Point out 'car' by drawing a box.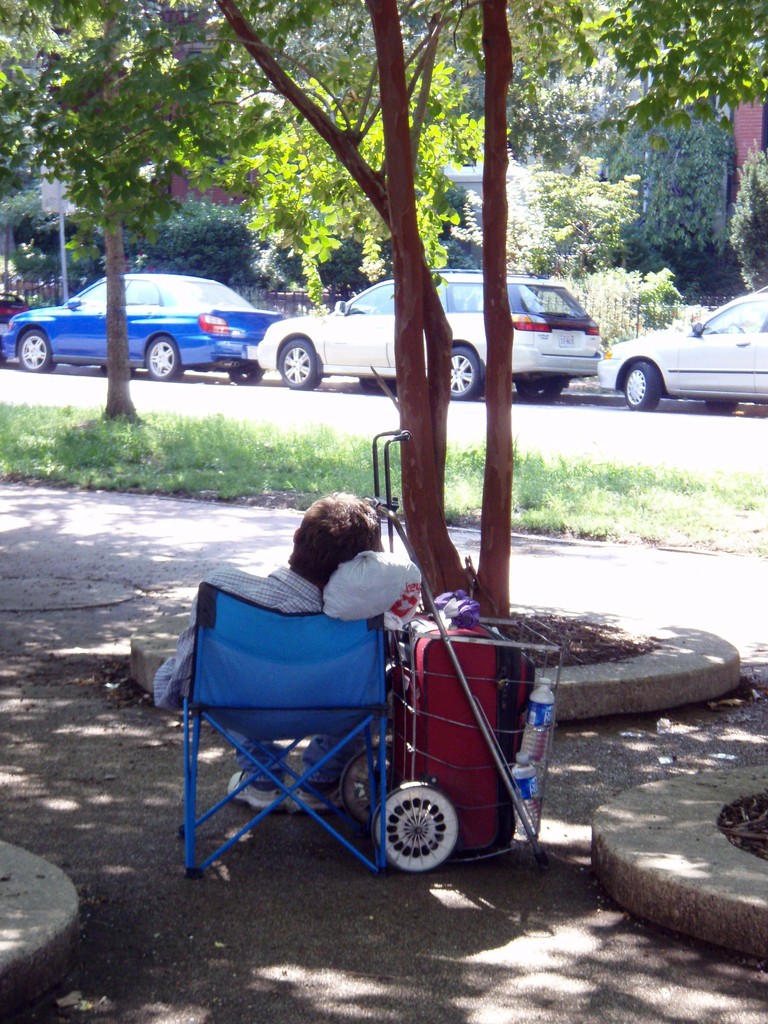
(596, 290, 767, 417).
